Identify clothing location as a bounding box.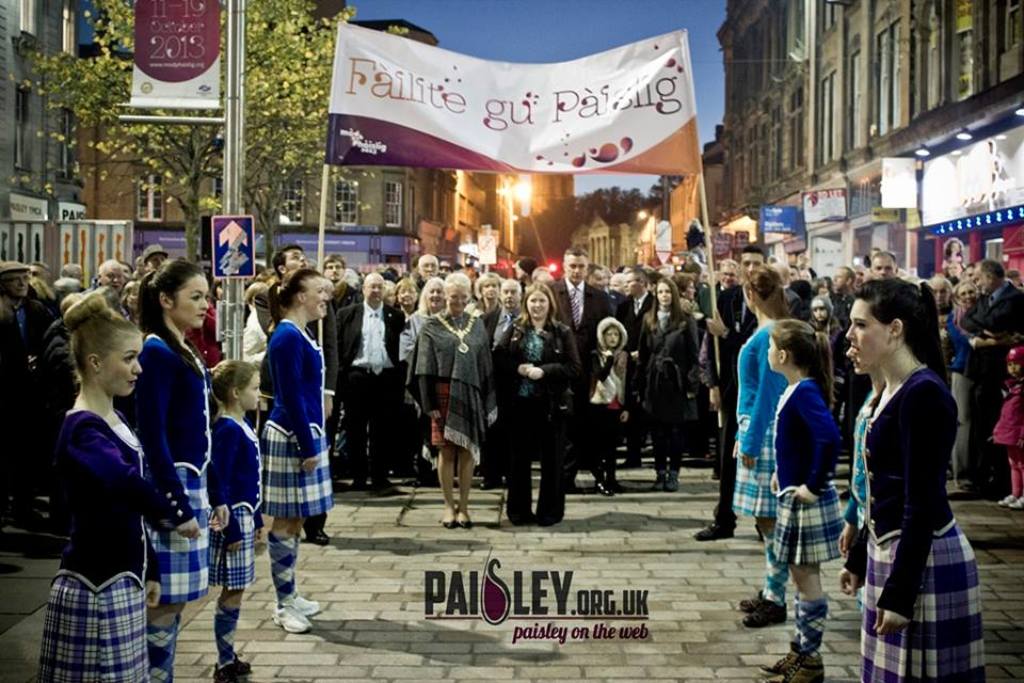
Rect(579, 343, 637, 473).
